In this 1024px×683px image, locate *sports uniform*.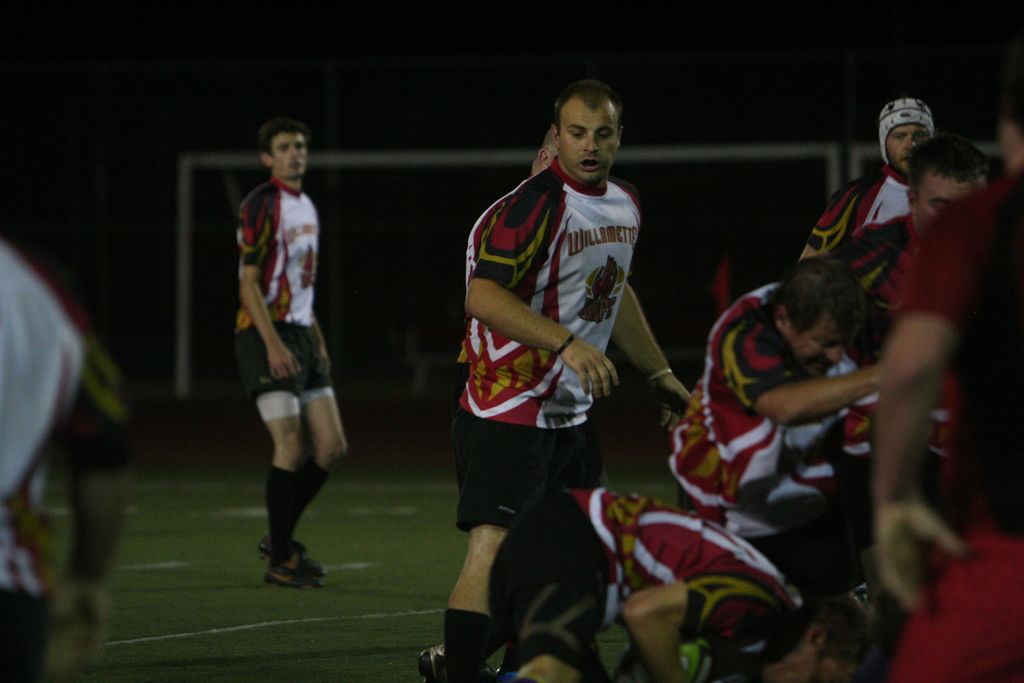
Bounding box: BBox(661, 277, 872, 519).
